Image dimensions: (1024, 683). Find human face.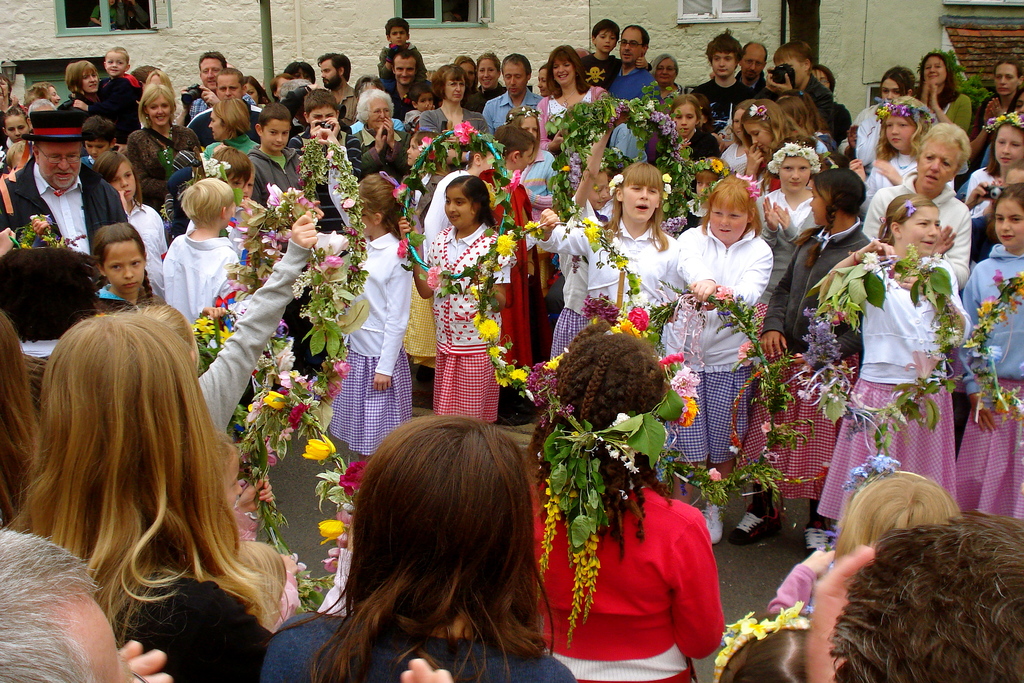
select_region(922, 54, 946, 86).
